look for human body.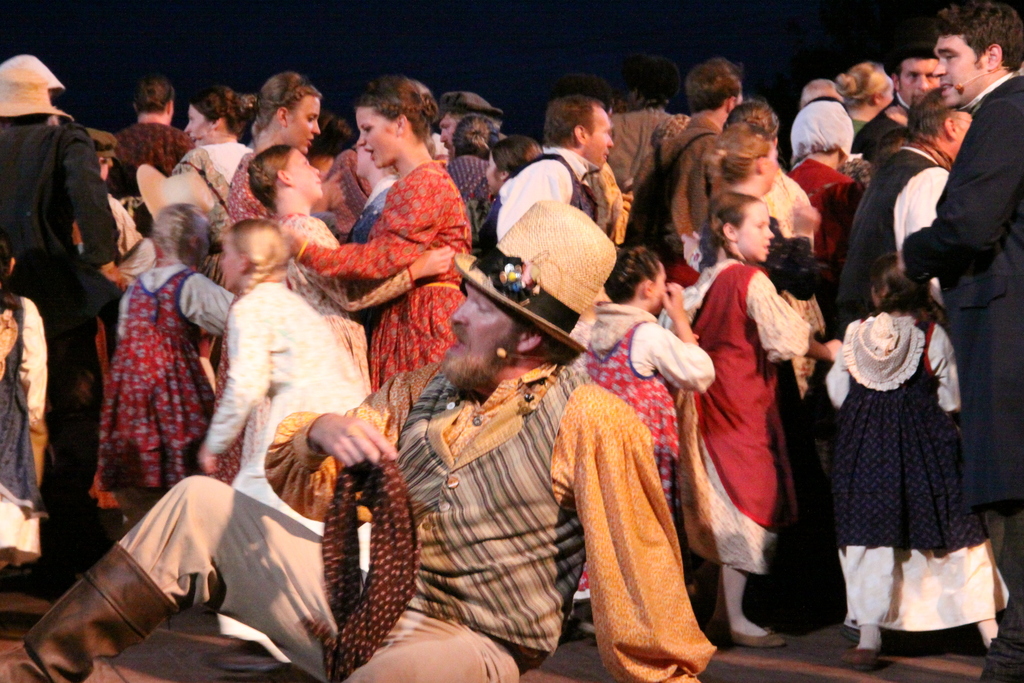
Found: BBox(181, 78, 254, 206).
